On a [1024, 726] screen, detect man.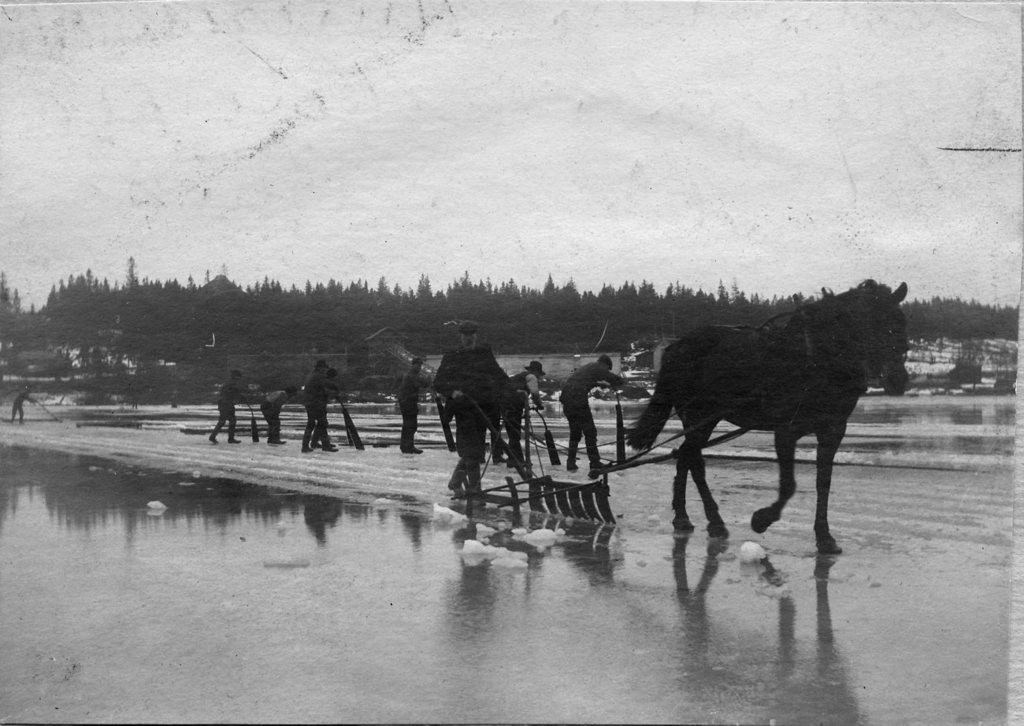
detection(302, 358, 337, 450).
